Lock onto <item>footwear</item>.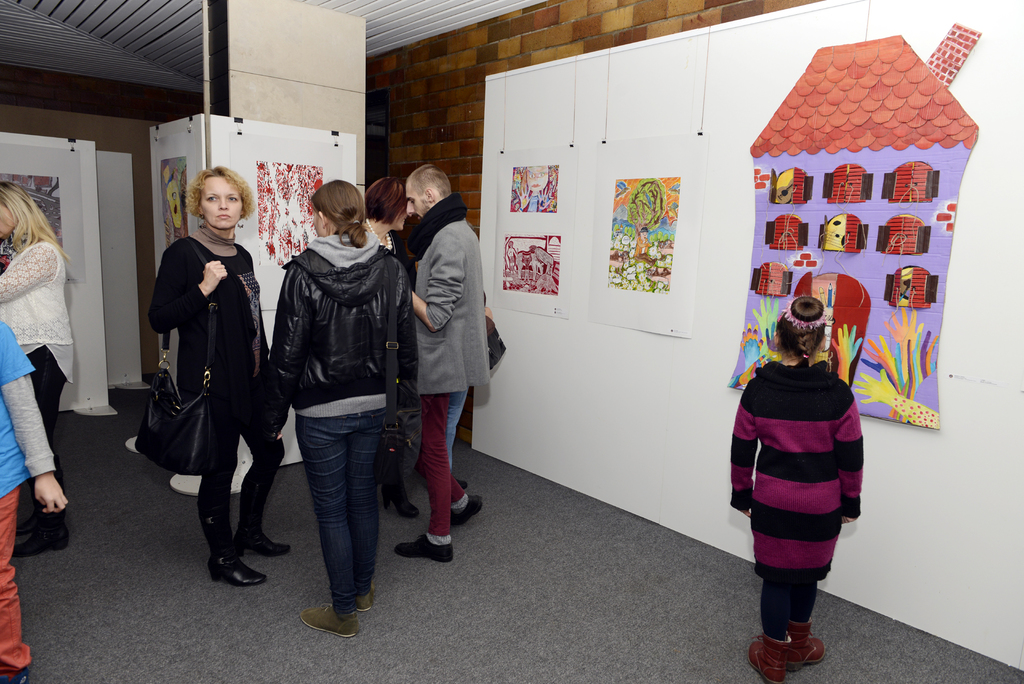
Locked: select_region(447, 487, 486, 532).
